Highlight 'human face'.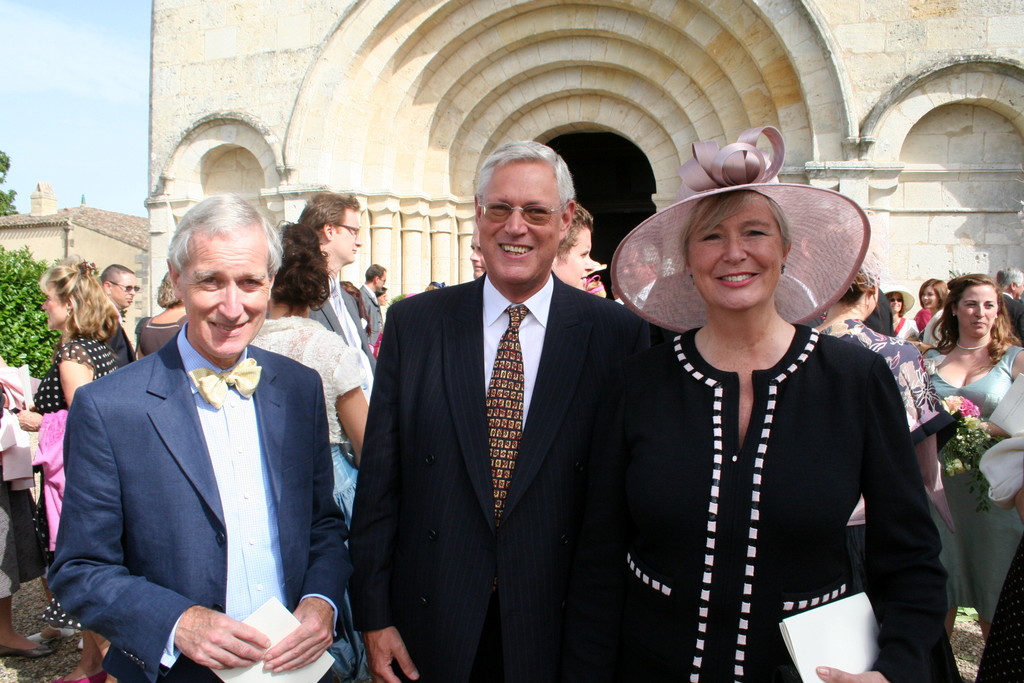
Highlighted region: 111, 276, 140, 307.
